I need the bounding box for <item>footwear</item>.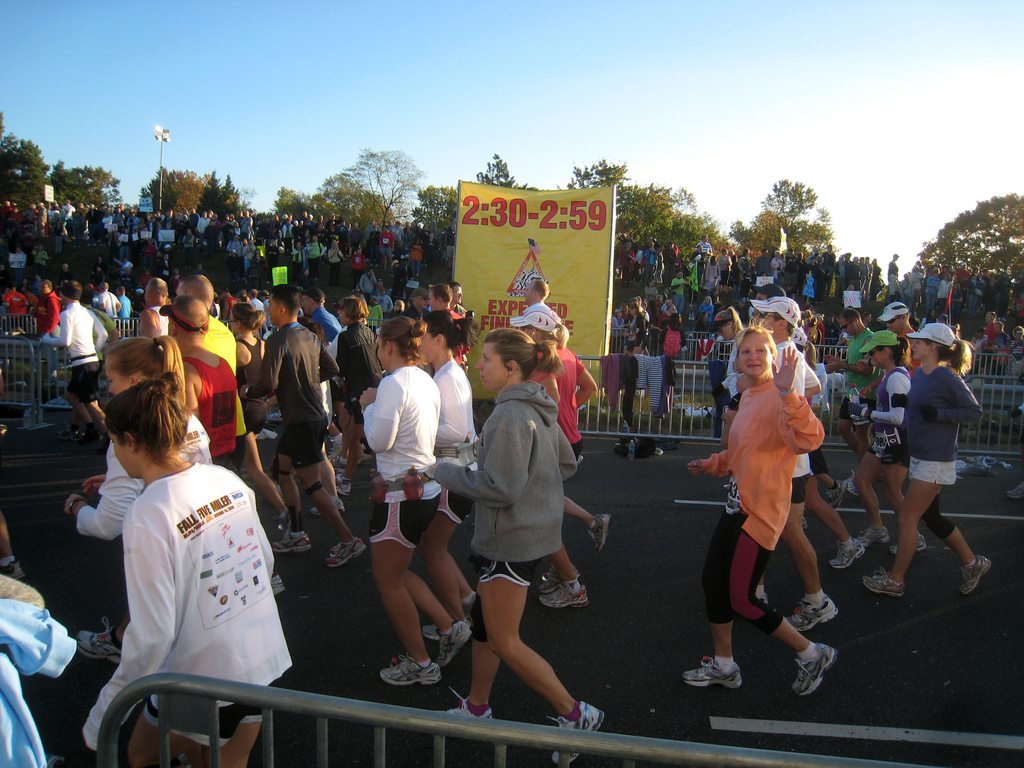
Here it is: bbox=(844, 474, 853, 491).
